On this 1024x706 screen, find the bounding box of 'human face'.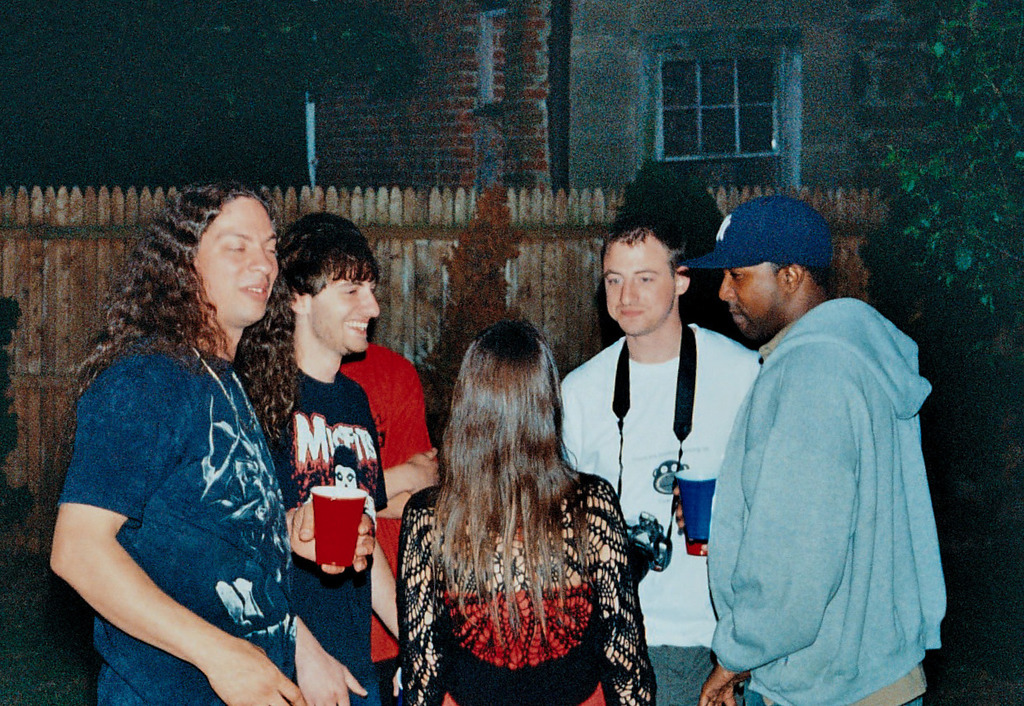
Bounding box: x1=311, y1=261, x2=380, y2=354.
